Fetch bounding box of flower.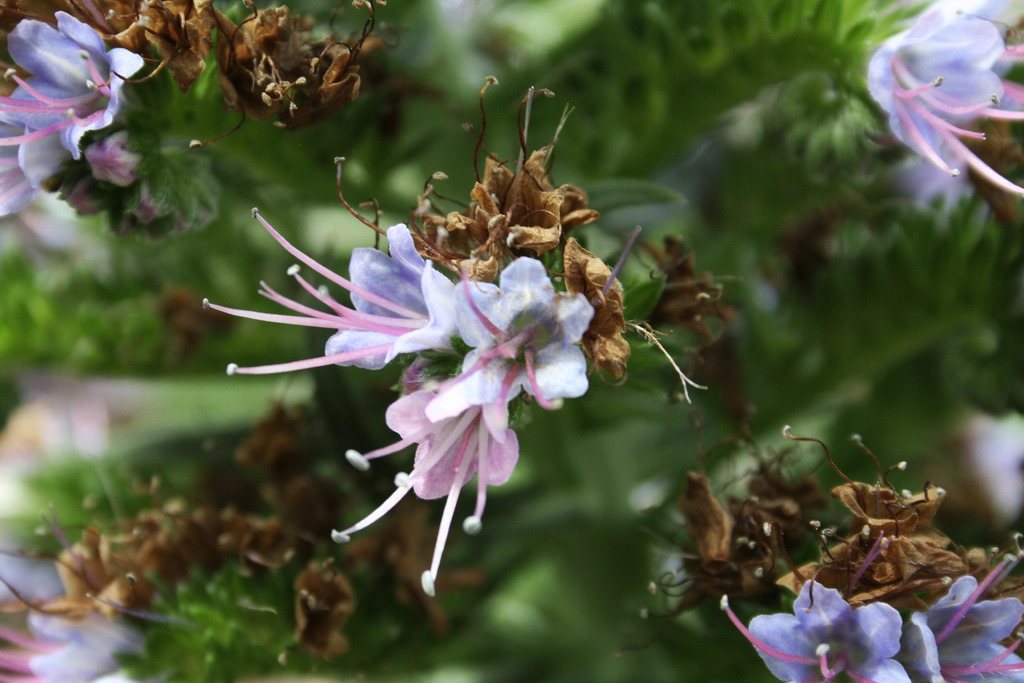
Bbox: (275,174,616,559).
